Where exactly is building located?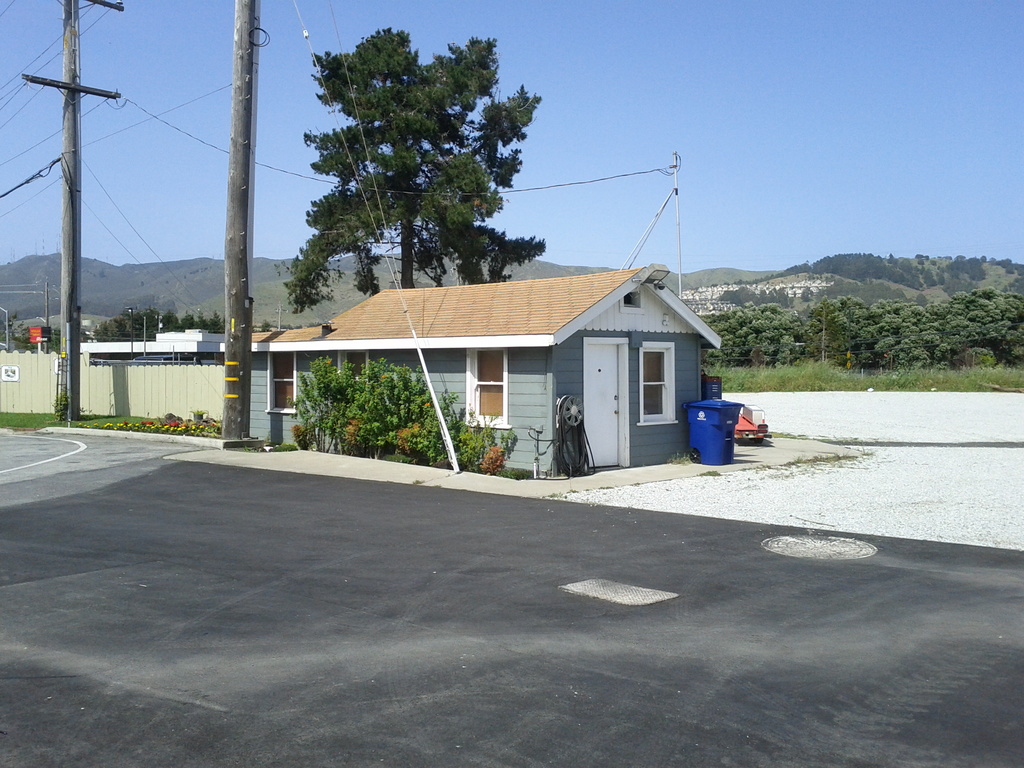
Its bounding box is <bbox>0, 326, 286, 453</bbox>.
